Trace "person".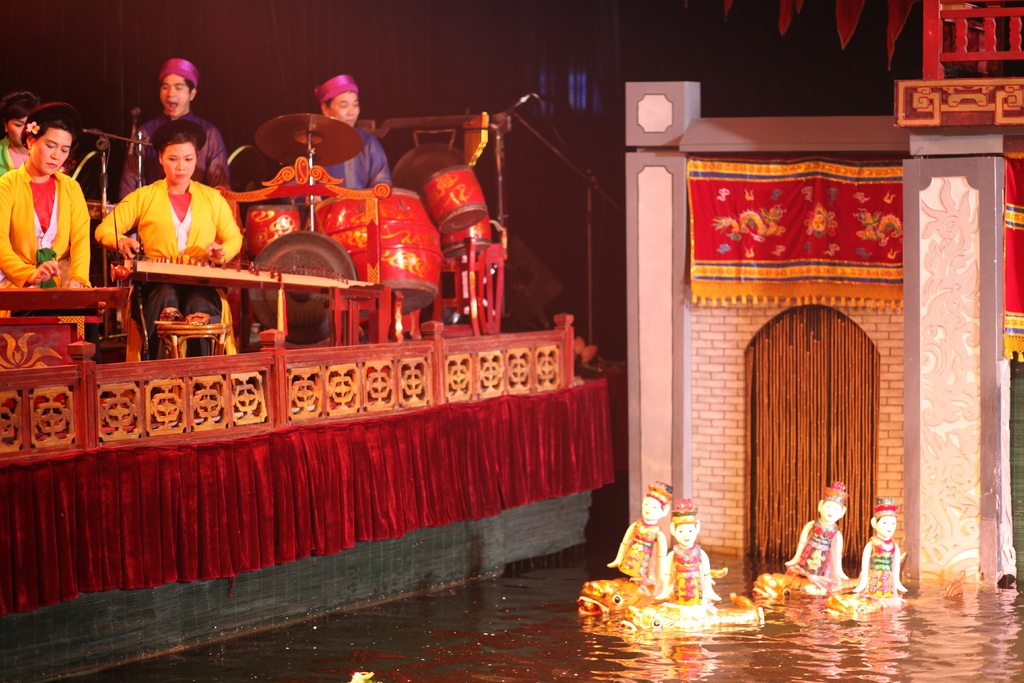
Traced to detection(99, 119, 246, 272).
